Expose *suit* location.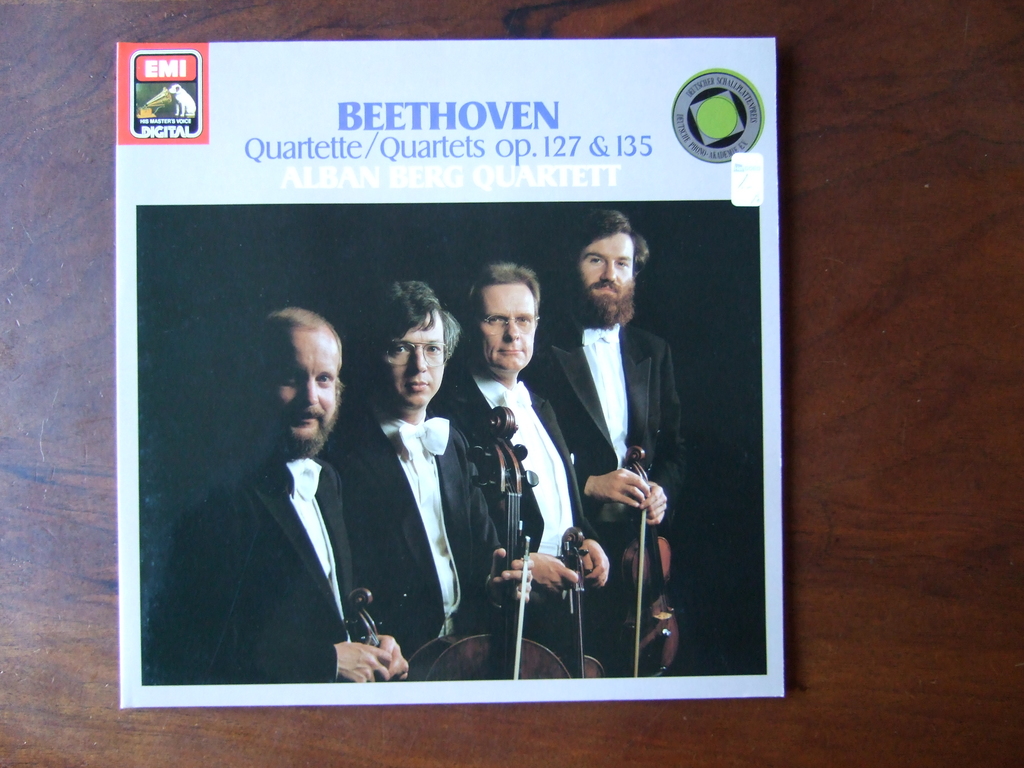
Exposed at crop(547, 276, 679, 582).
